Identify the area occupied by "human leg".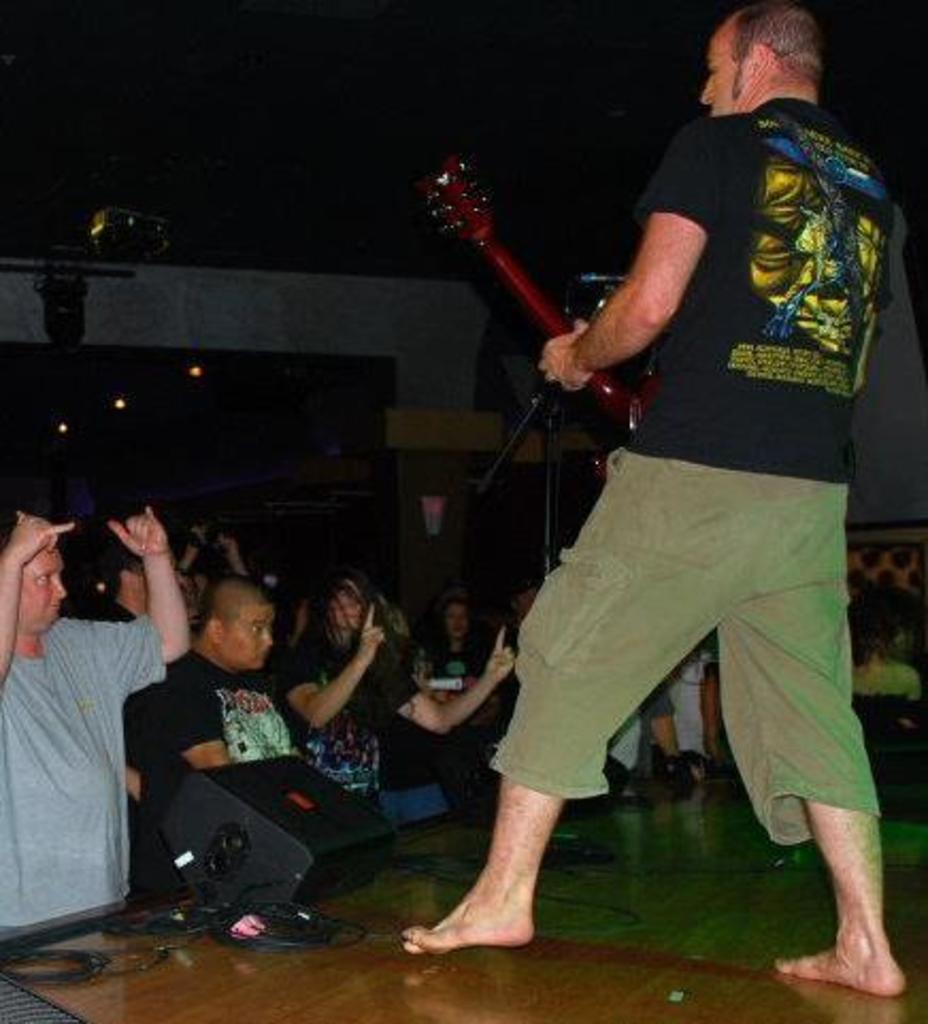
Area: [383,760,451,822].
